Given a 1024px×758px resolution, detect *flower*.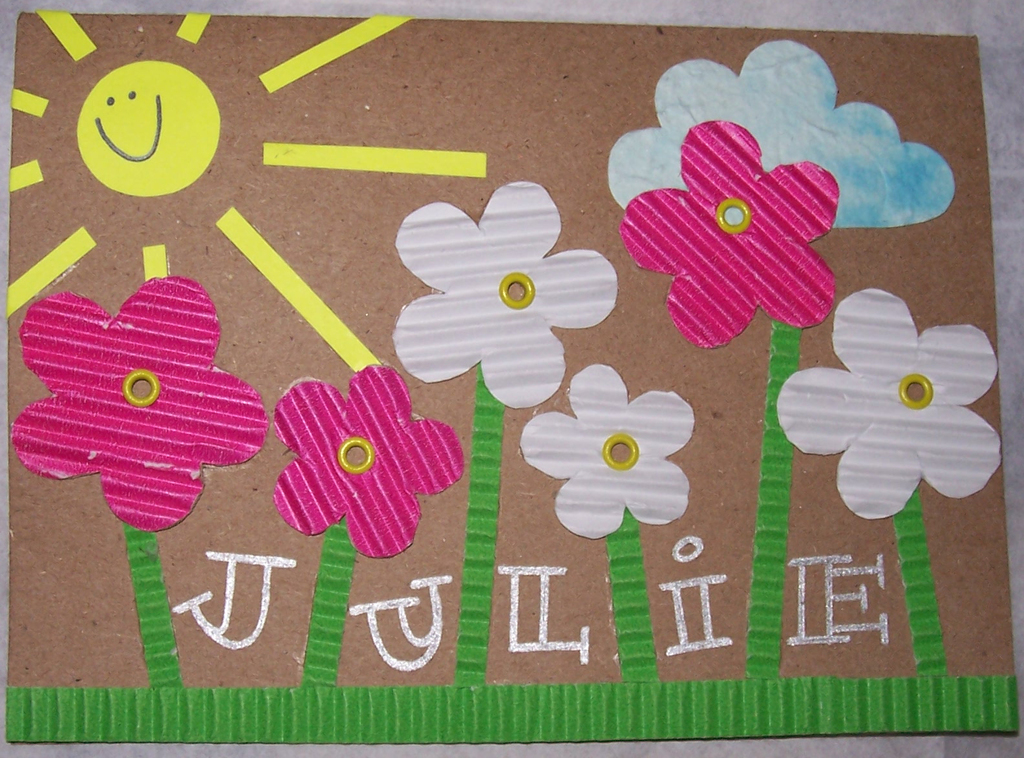
393:180:626:413.
